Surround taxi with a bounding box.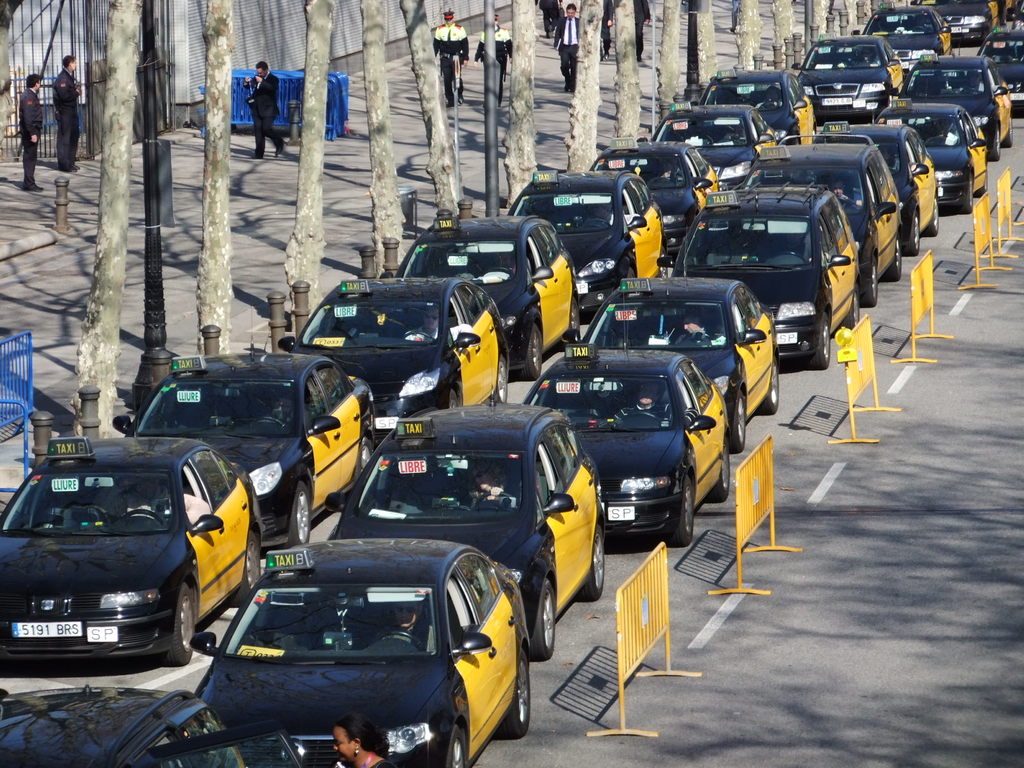
{"x1": 329, "y1": 405, "x2": 614, "y2": 662}.
